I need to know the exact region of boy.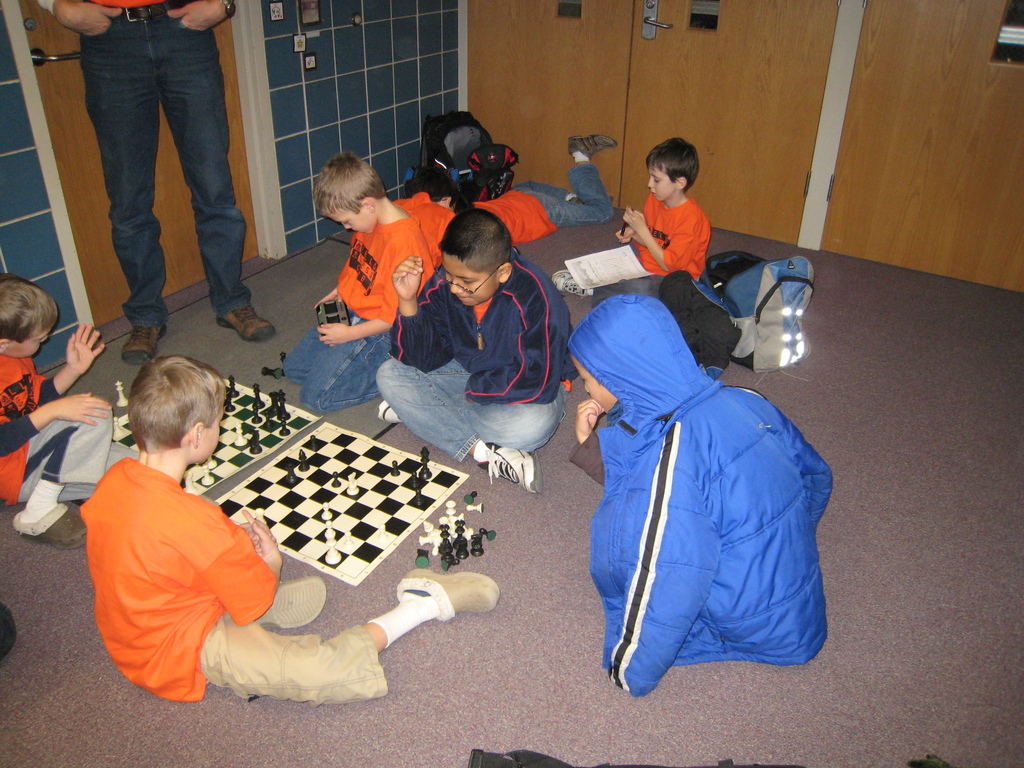
Region: 74, 351, 502, 710.
